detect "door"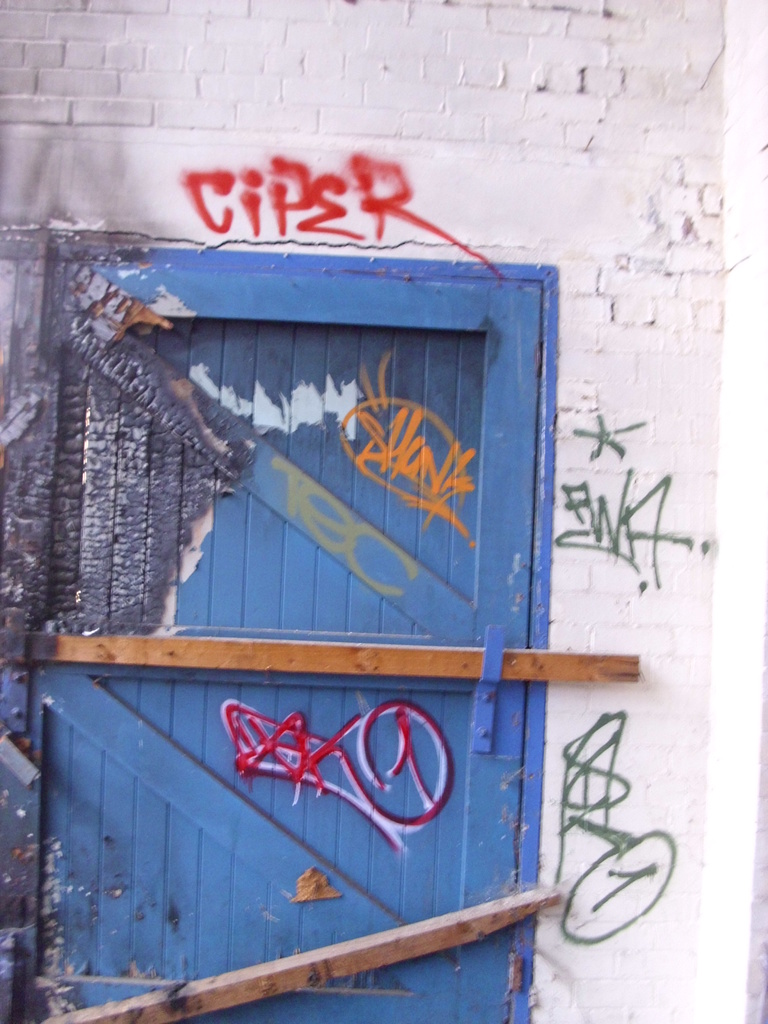
box=[90, 181, 597, 982]
